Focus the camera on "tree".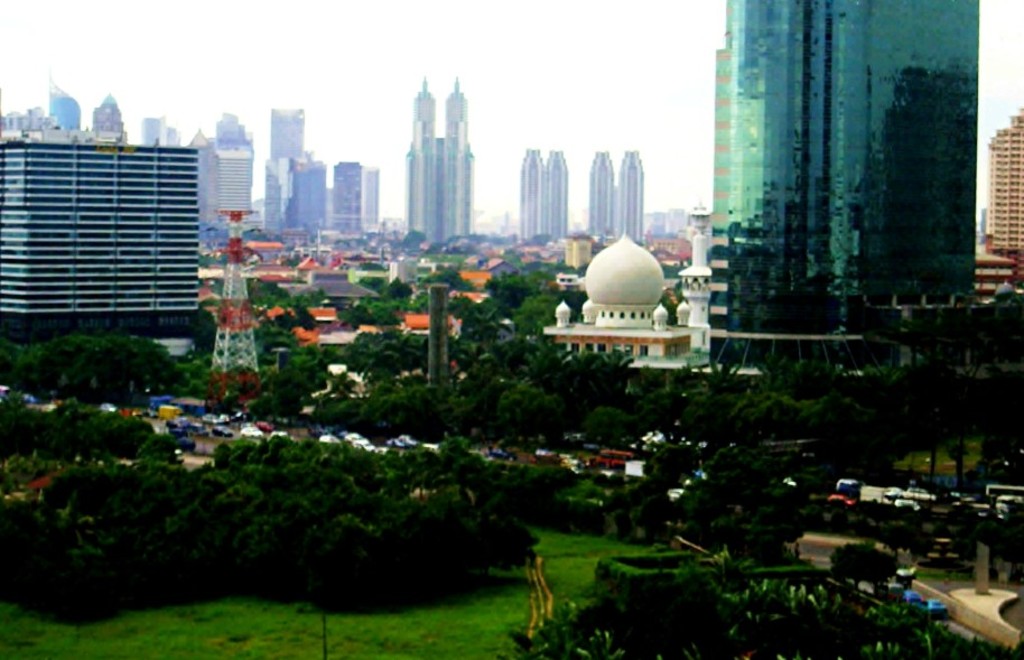
Focus region: {"left": 0, "top": 390, "right": 195, "bottom": 461}.
